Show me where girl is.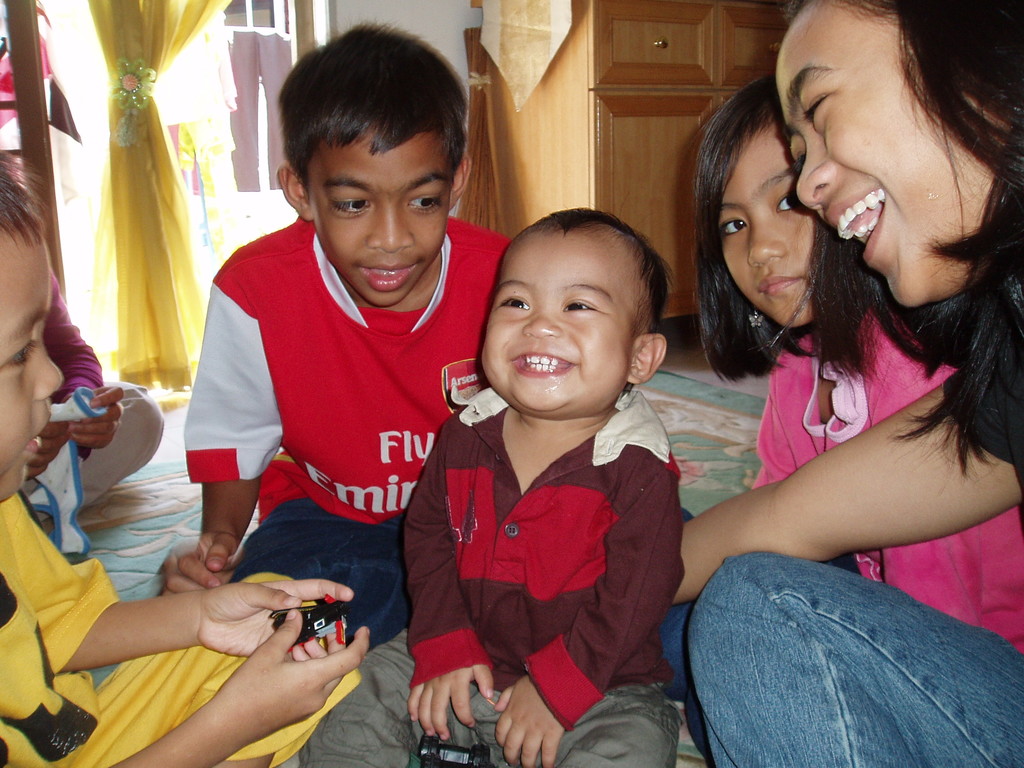
girl is at 673,0,1023,767.
